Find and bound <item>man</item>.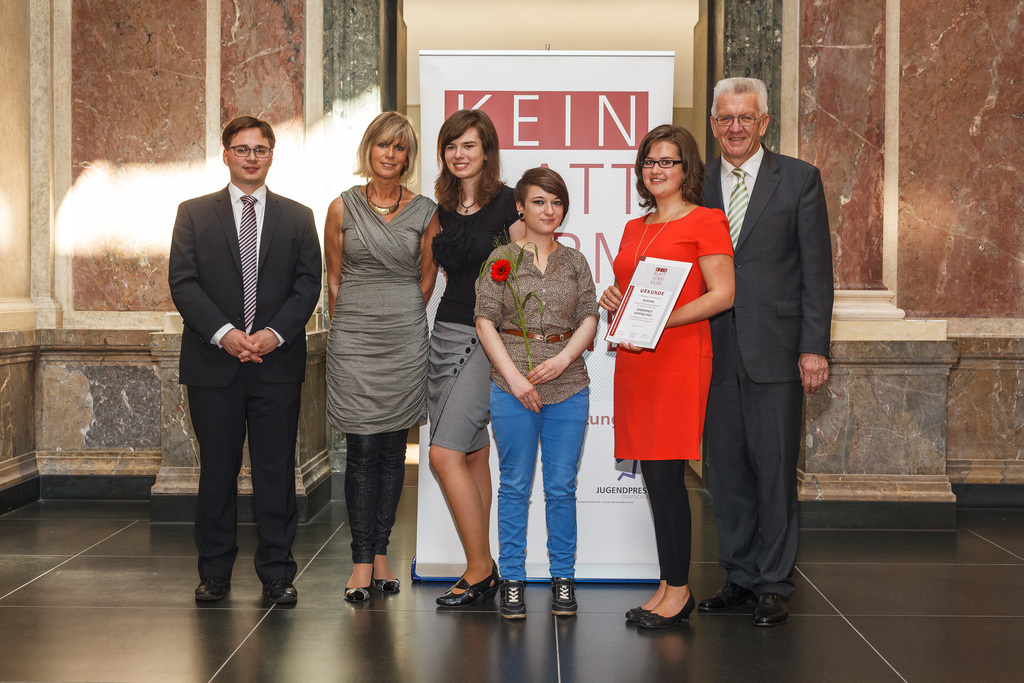
Bound: <box>161,96,323,618</box>.
